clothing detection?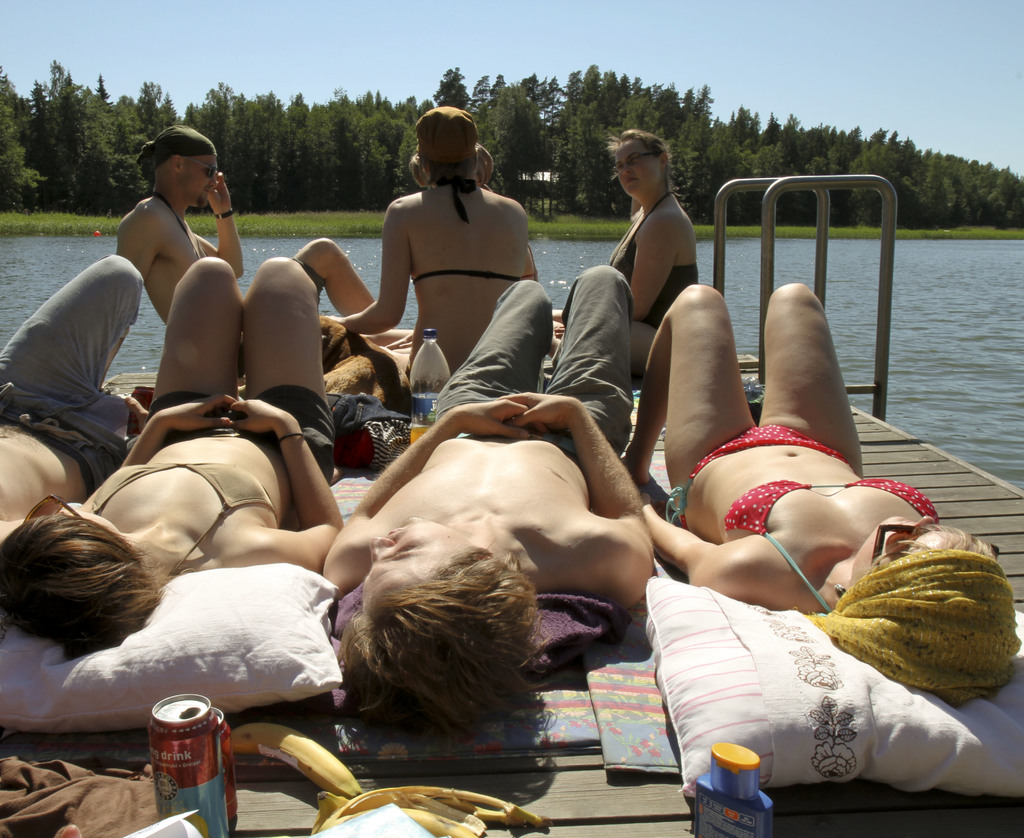
{"x1": 409, "y1": 269, "x2": 515, "y2": 280}
